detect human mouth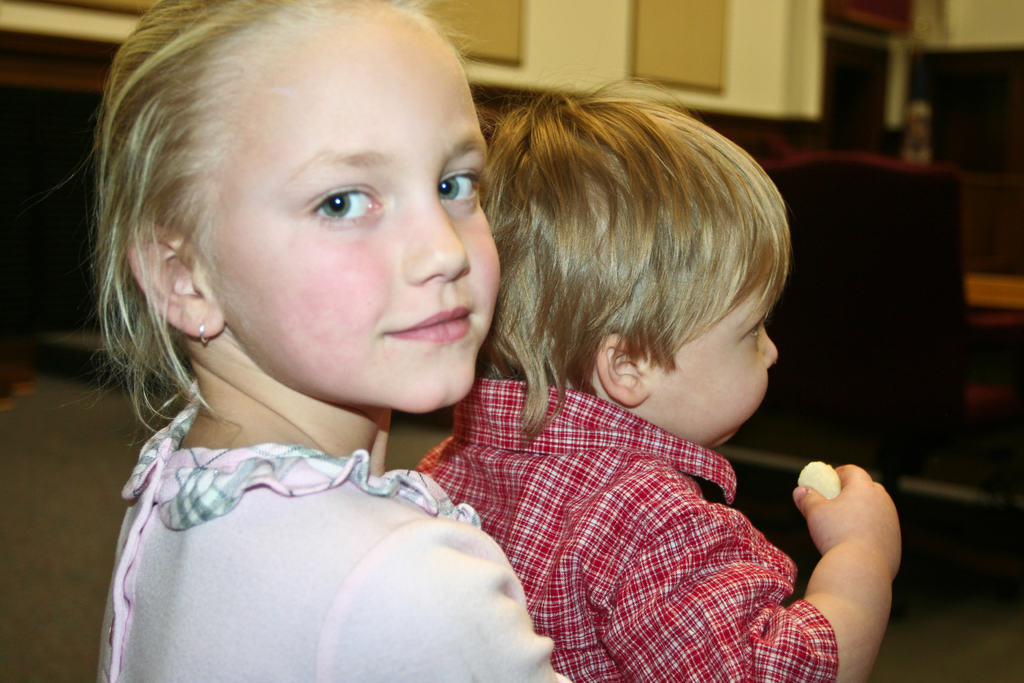
385, 310, 474, 345
